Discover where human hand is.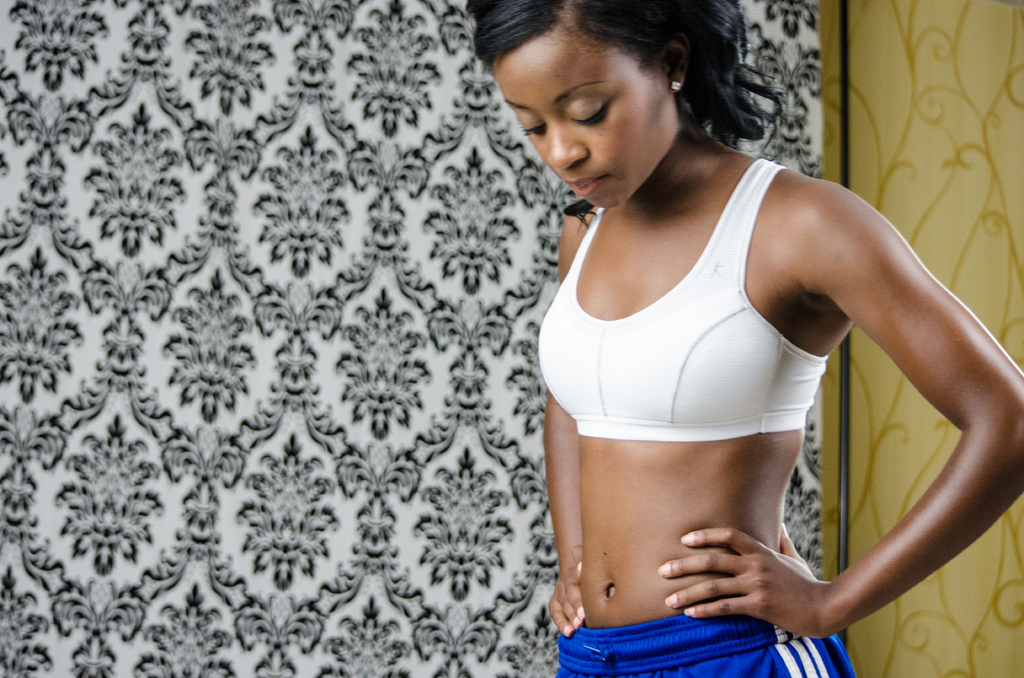
Discovered at (left=649, top=526, right=861, bottom=637).
